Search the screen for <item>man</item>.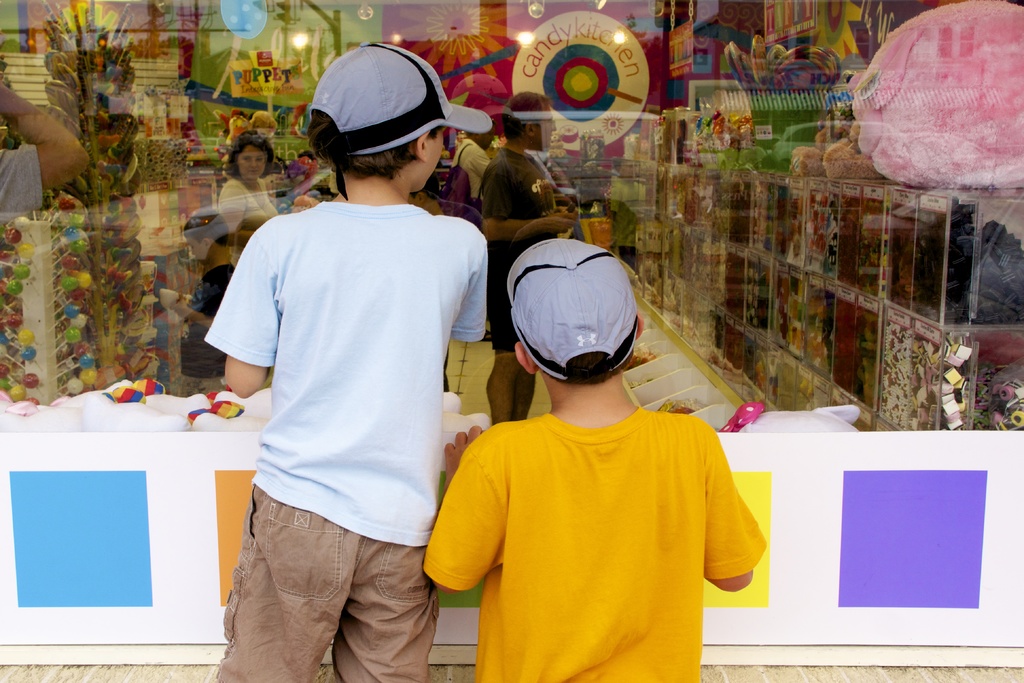
Found at left=480, top=90, right=580, bottom=427.
